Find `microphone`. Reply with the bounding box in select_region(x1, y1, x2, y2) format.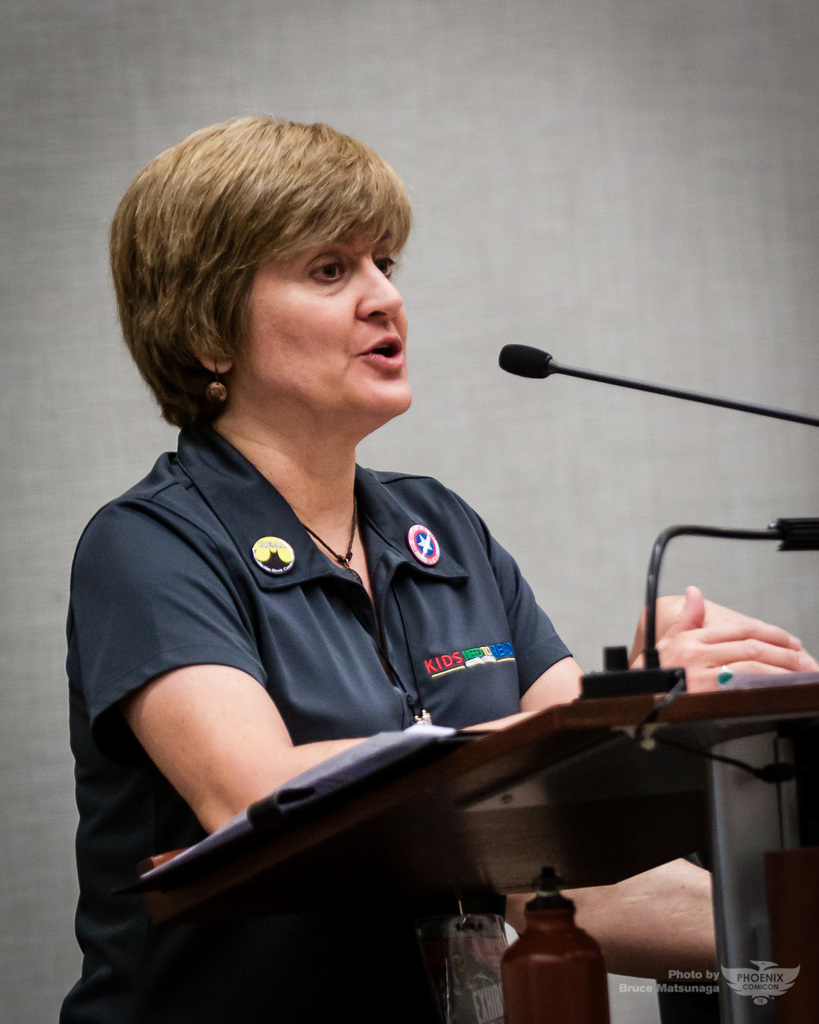
select_region(498, 343, 559, 378).
